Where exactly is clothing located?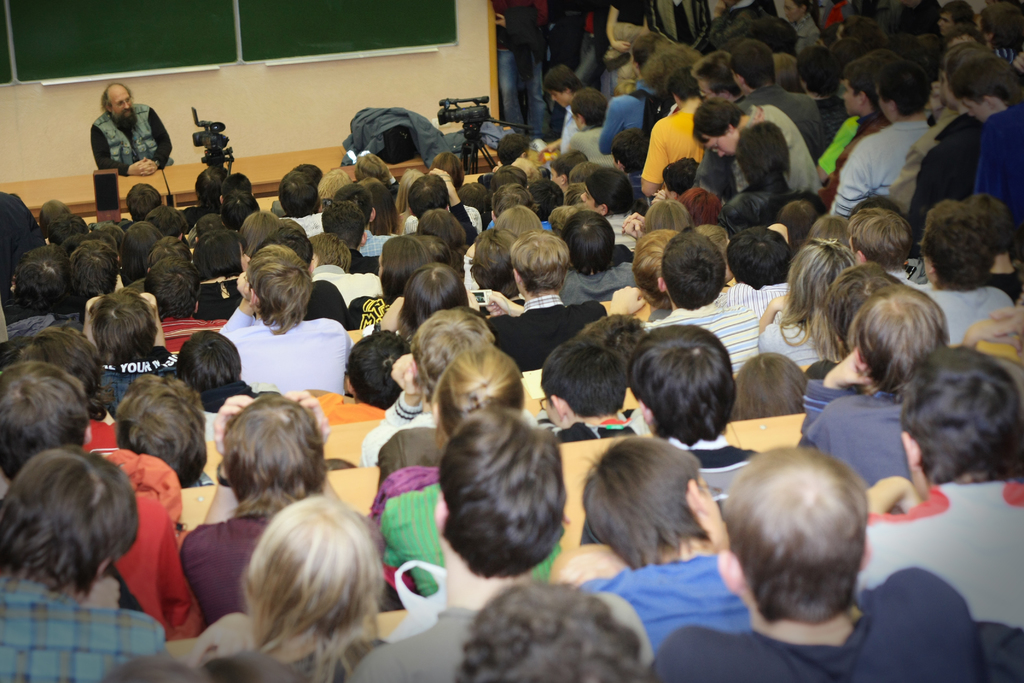
Its bounding box is [79,415,124,463].
